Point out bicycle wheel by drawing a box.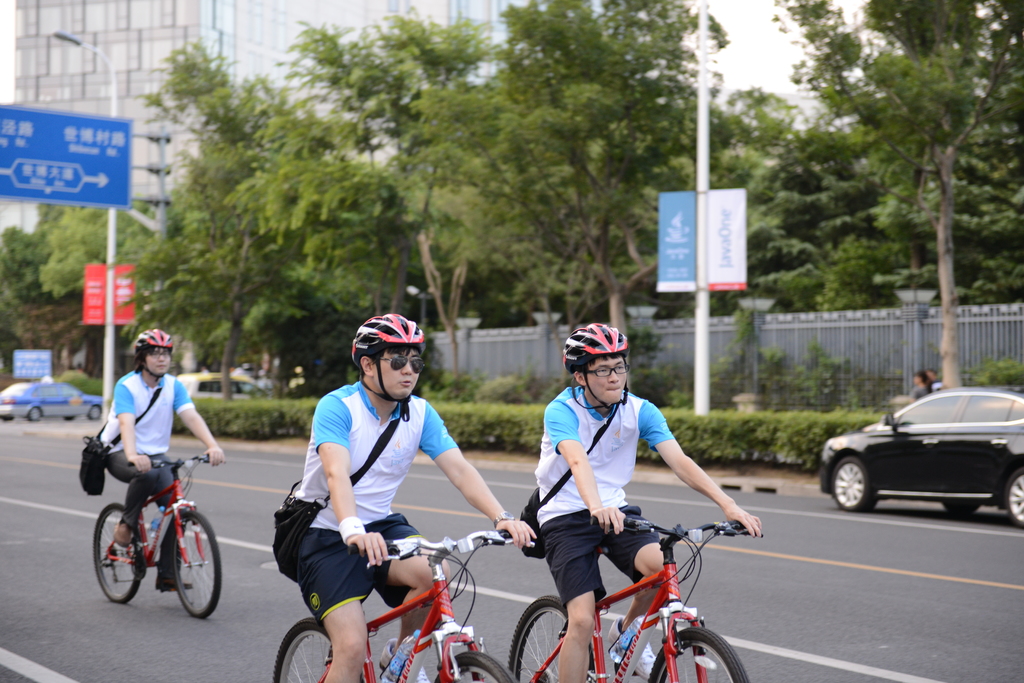
bbox=(273, 618, 351, 682).
